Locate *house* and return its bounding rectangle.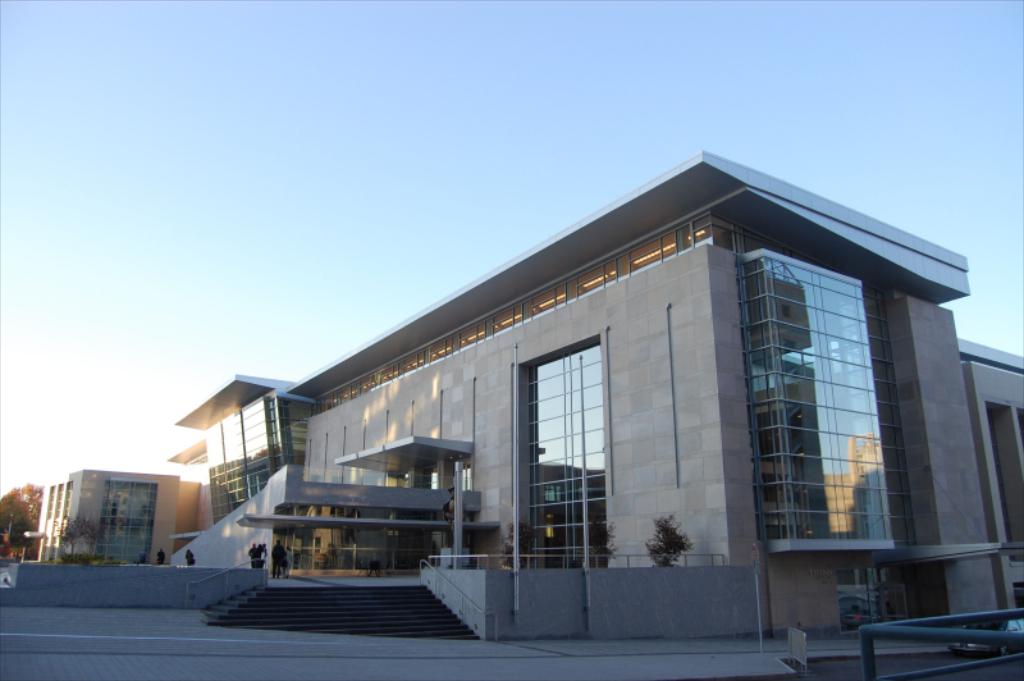
Rect(396, 284, 502, 586).
